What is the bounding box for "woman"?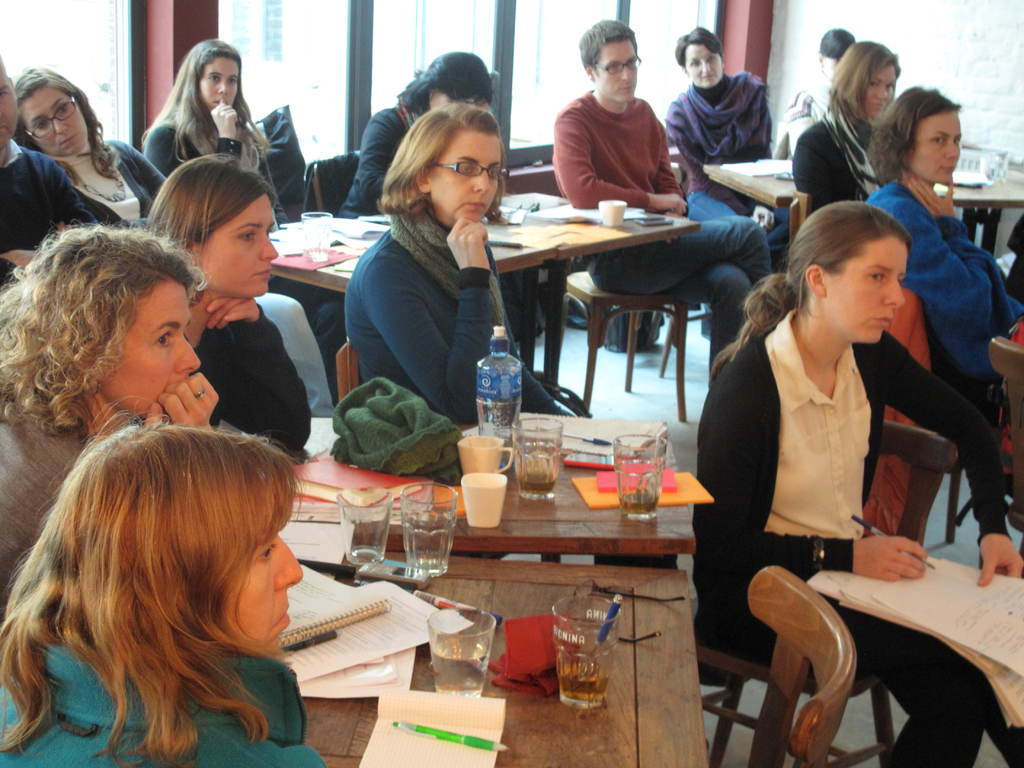
<bbox>863, 79, 1023, 415</bbox>.
